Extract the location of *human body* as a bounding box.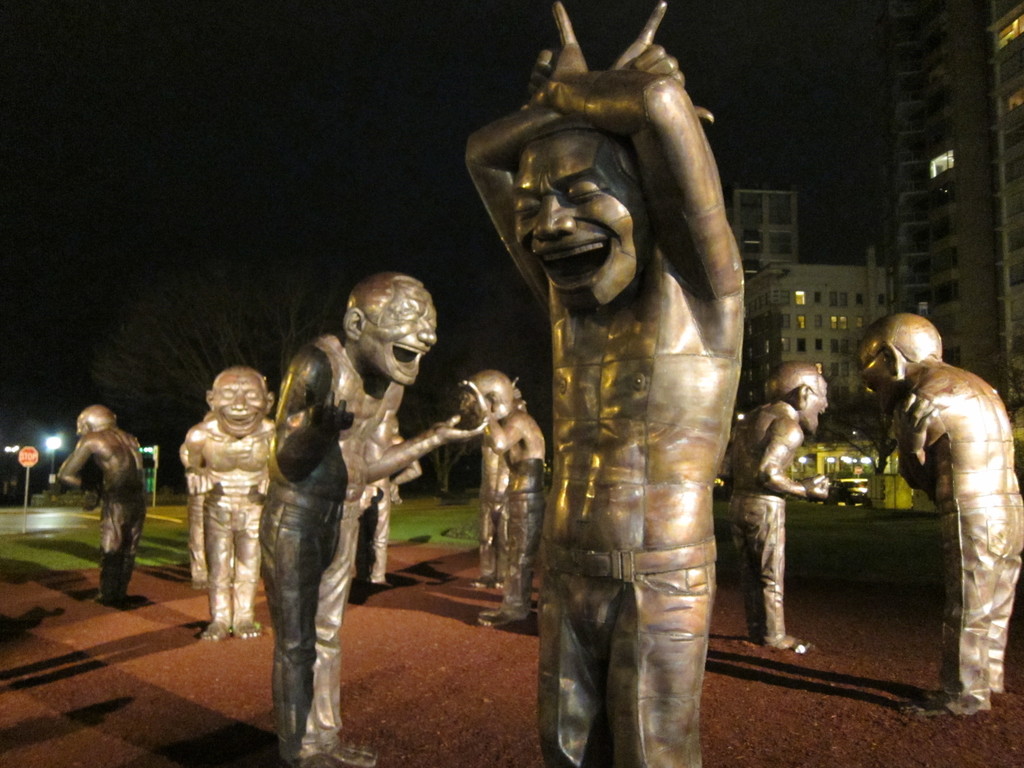
[x1=461, y1=368, x2=553, y2=624].
